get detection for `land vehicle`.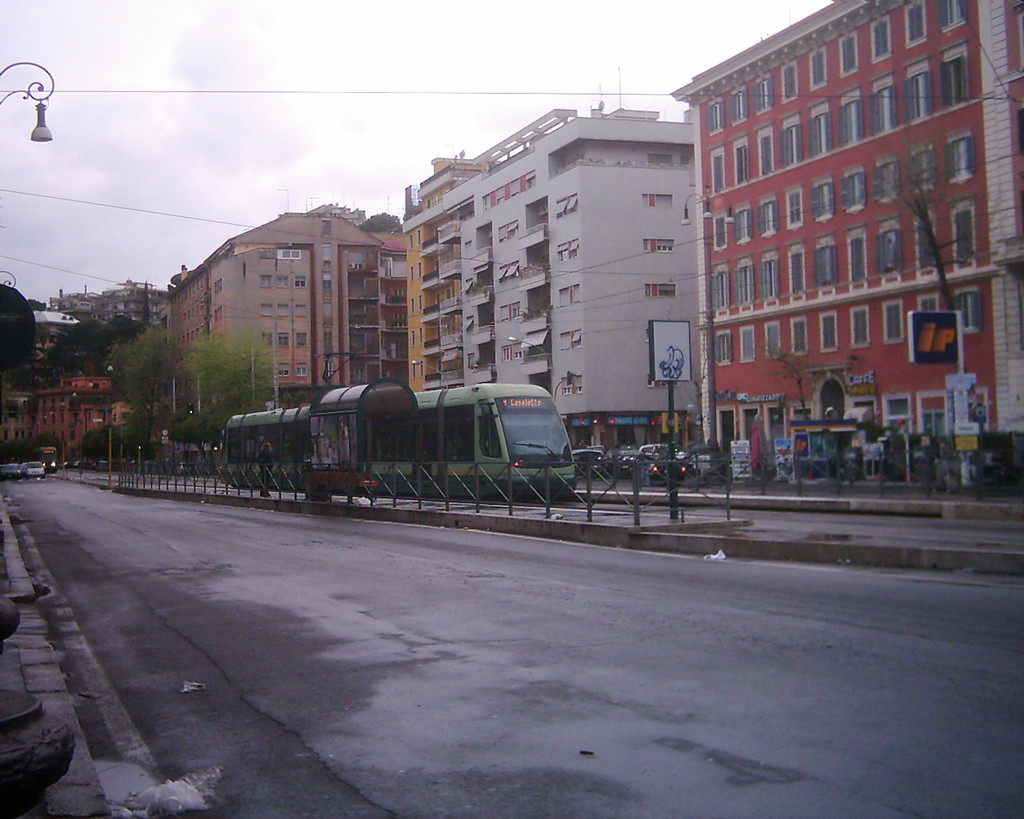
Detection: left=32, top=444, right=58, bottom=473.
